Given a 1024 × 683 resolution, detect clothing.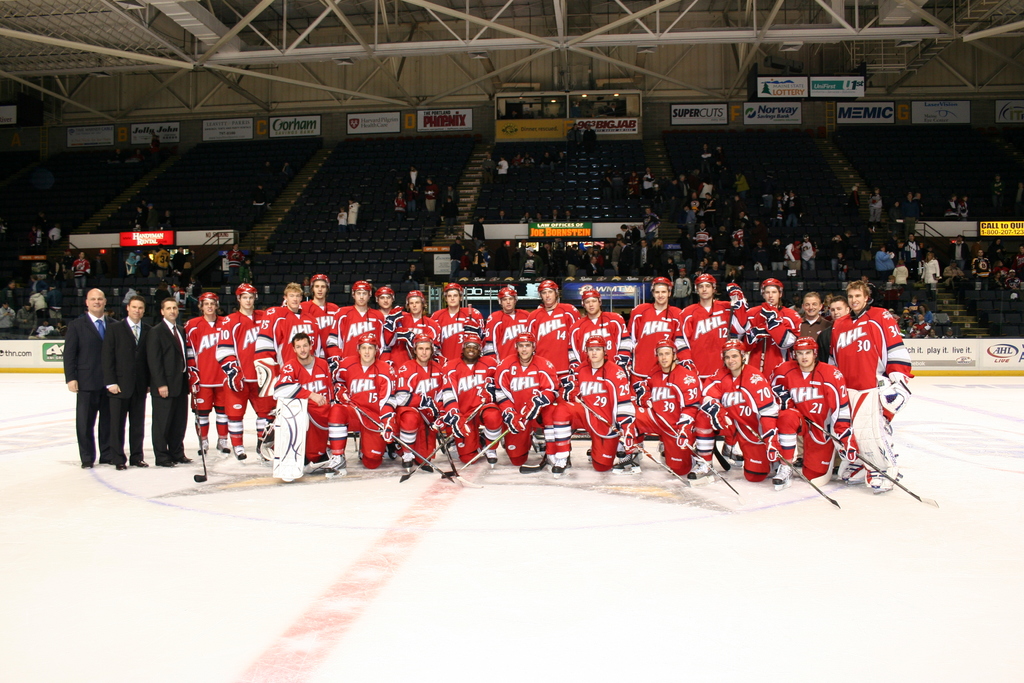
<box>767,361,854,465</box>.
